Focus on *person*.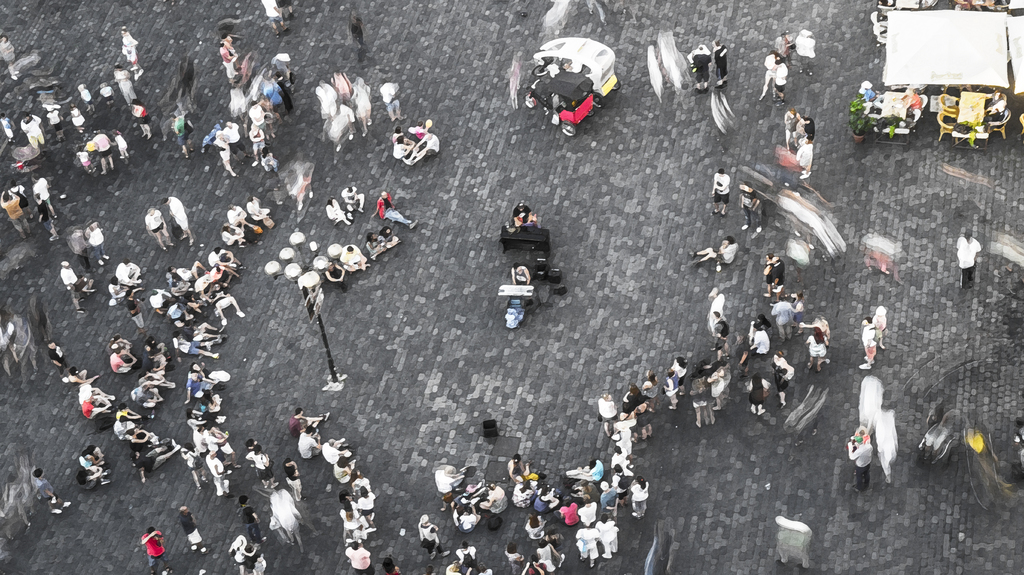
Focused at [72,146,96,177].
